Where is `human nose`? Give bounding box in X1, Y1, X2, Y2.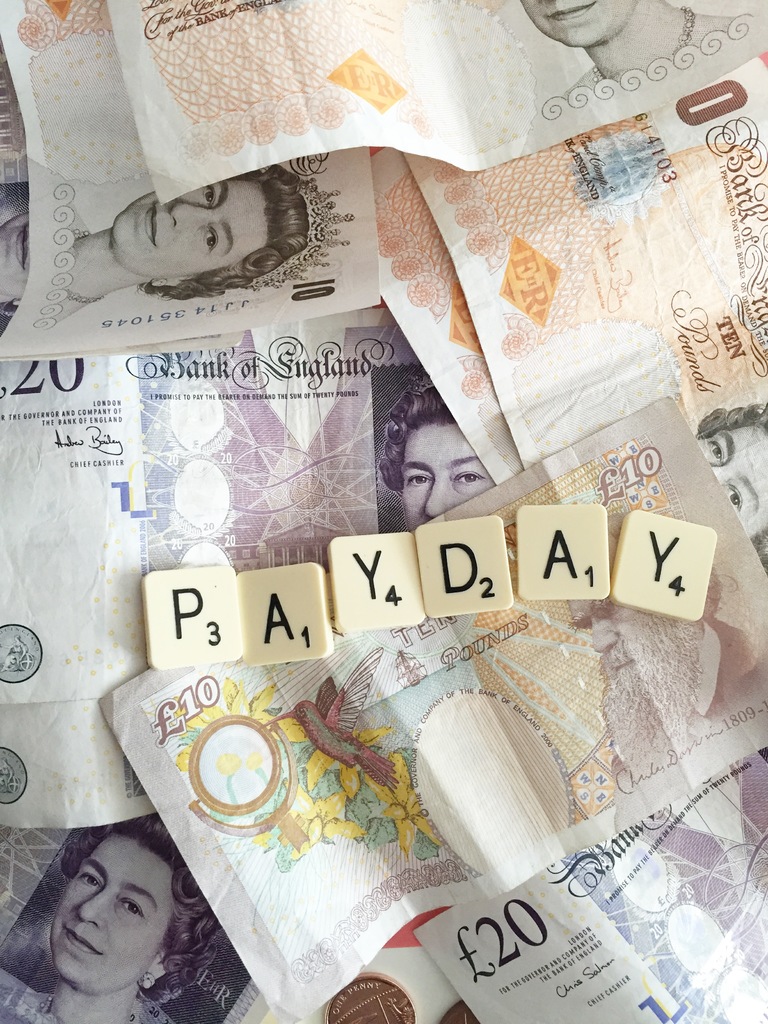
710, 463, 730, 486.
